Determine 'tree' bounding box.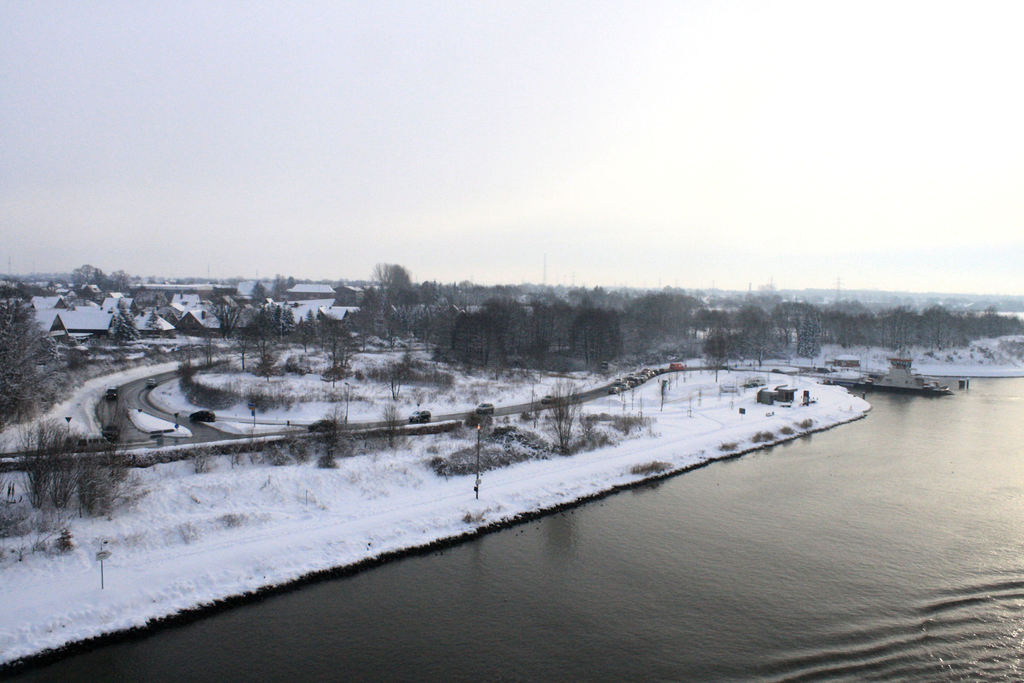
Determined: left=0, top=261, right=83, bottom=447.
